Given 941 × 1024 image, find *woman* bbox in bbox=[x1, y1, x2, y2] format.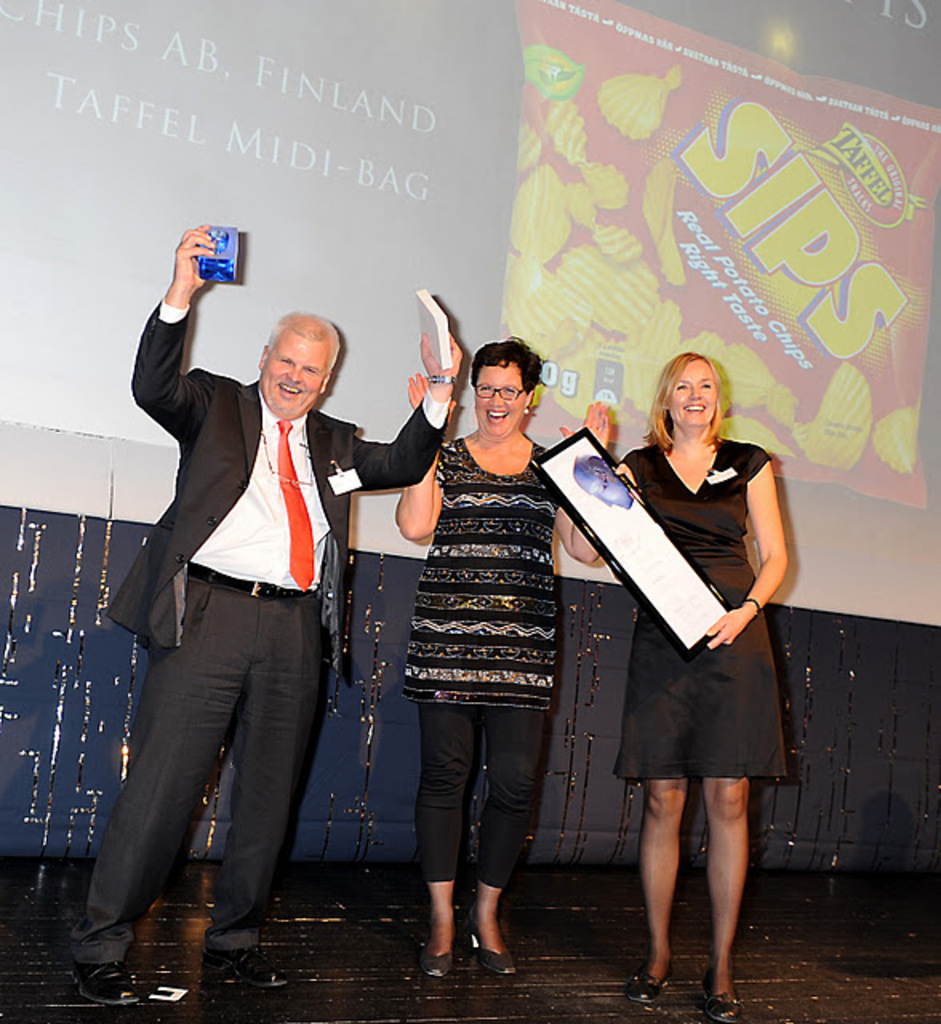
bbox=[395, 344, 608, 984].
